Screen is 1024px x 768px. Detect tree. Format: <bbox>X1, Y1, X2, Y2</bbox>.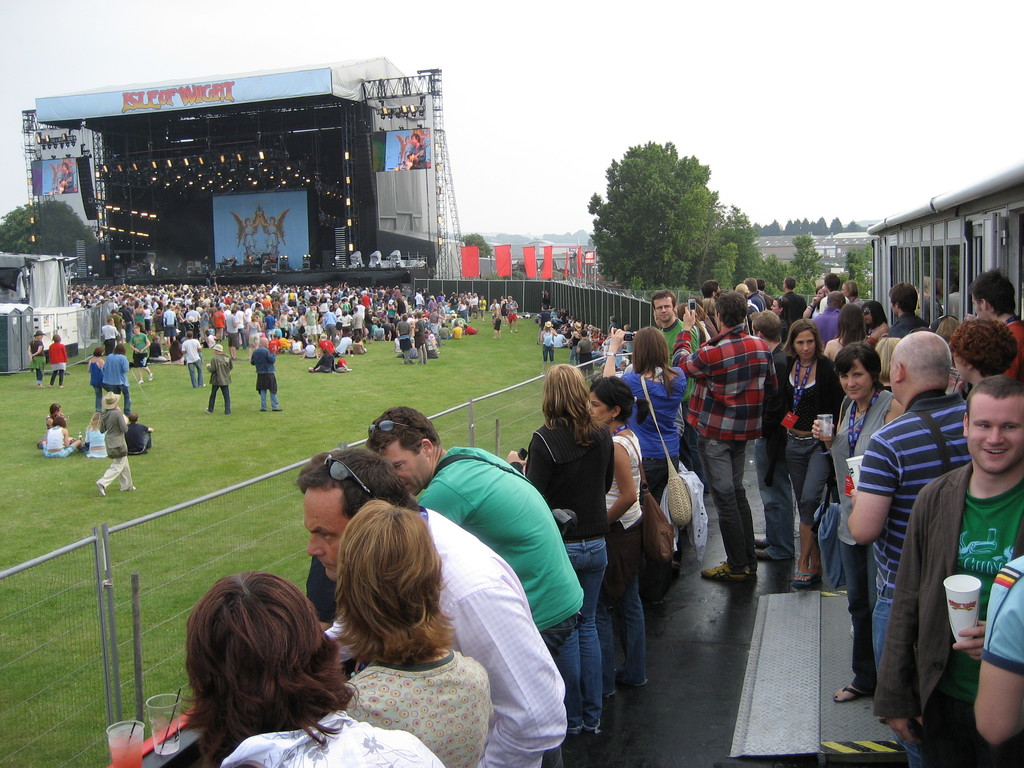
<bbox>0, 196, 109, 285</bbox>.
